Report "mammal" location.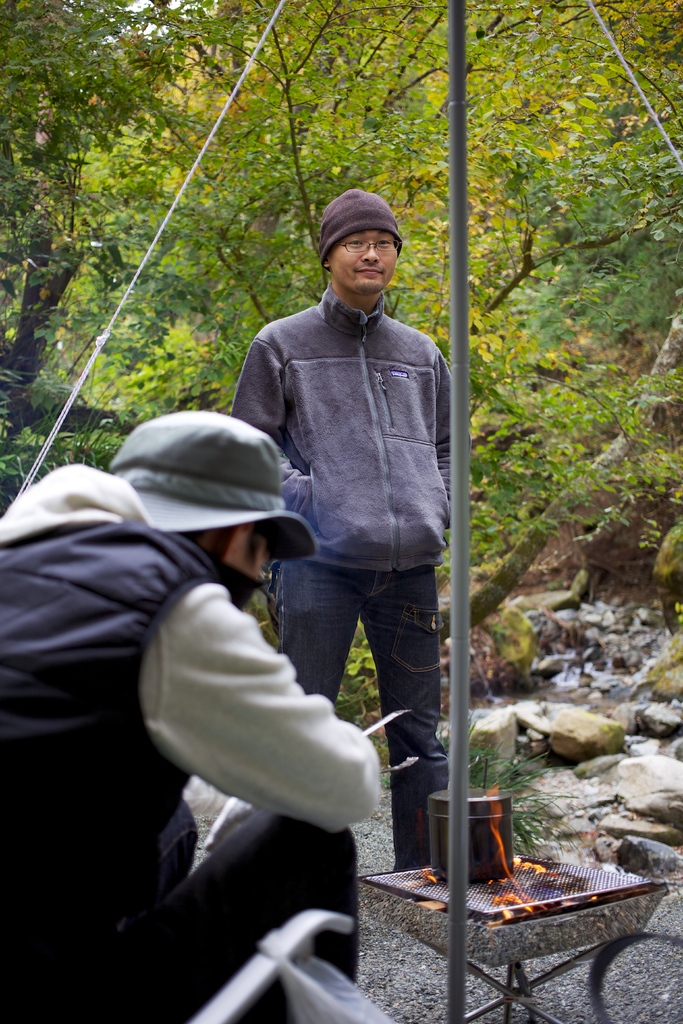
Report: box=[0, 406, 379, 1023].
